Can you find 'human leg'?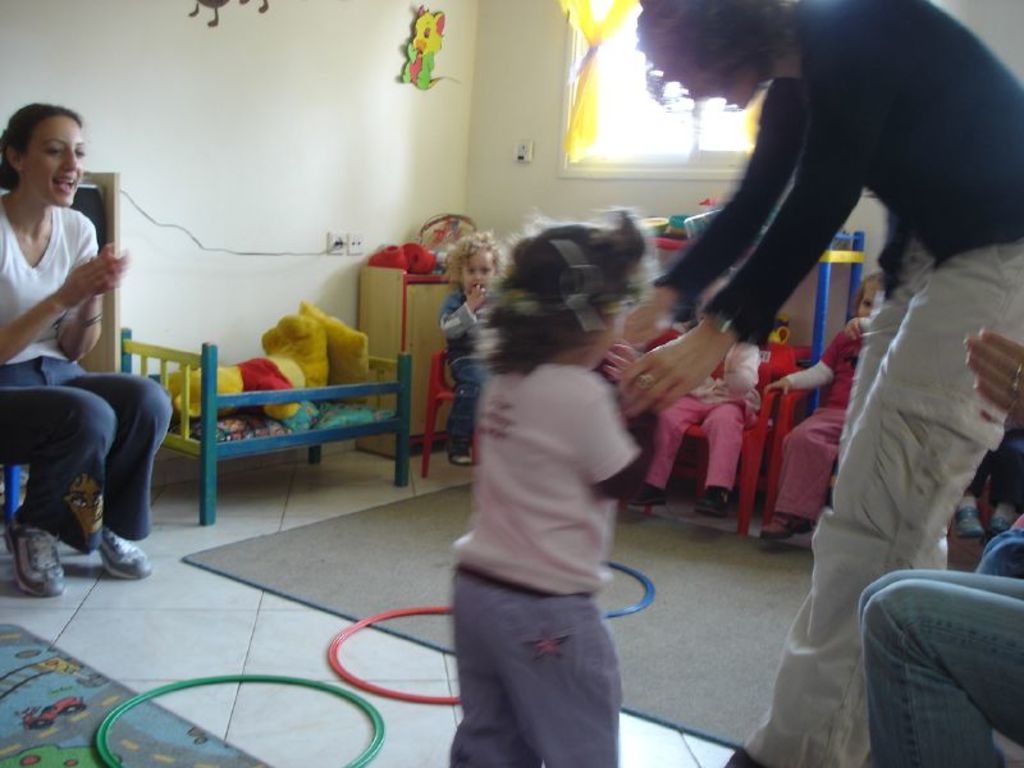
Yes, bounding box: {"left": 705, "top": 401, "right": 755, "bottom": 512}.
